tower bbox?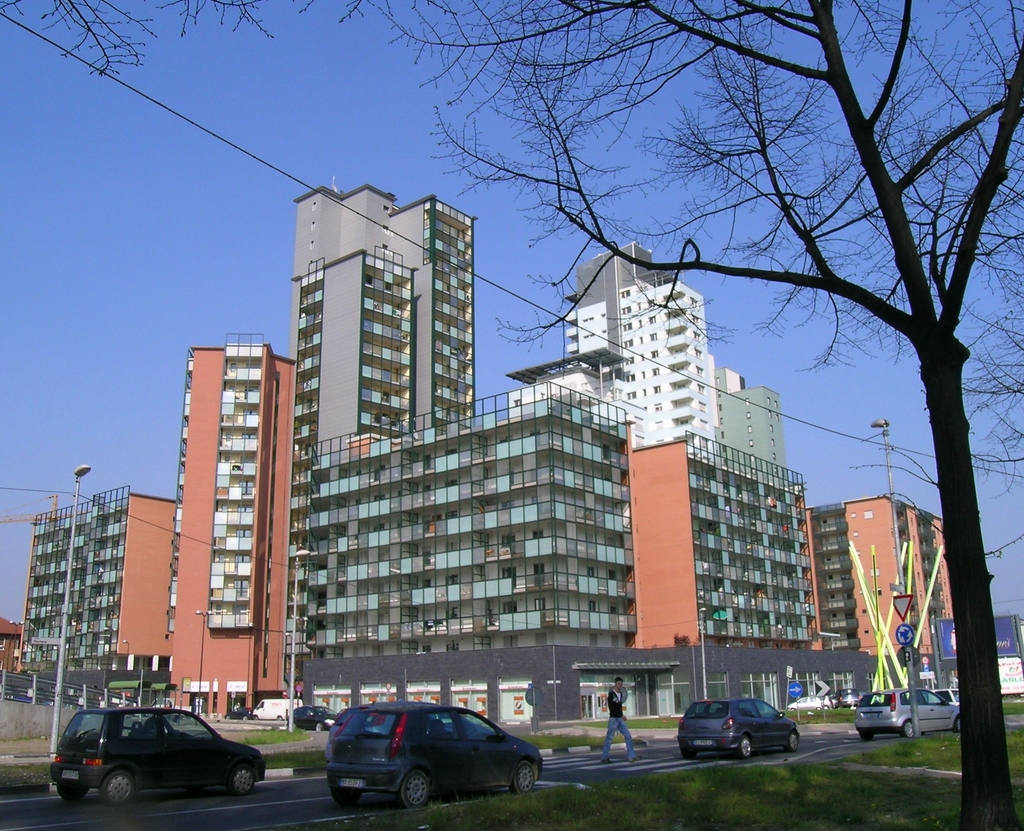
BBox(268, 162, 495, 461)
